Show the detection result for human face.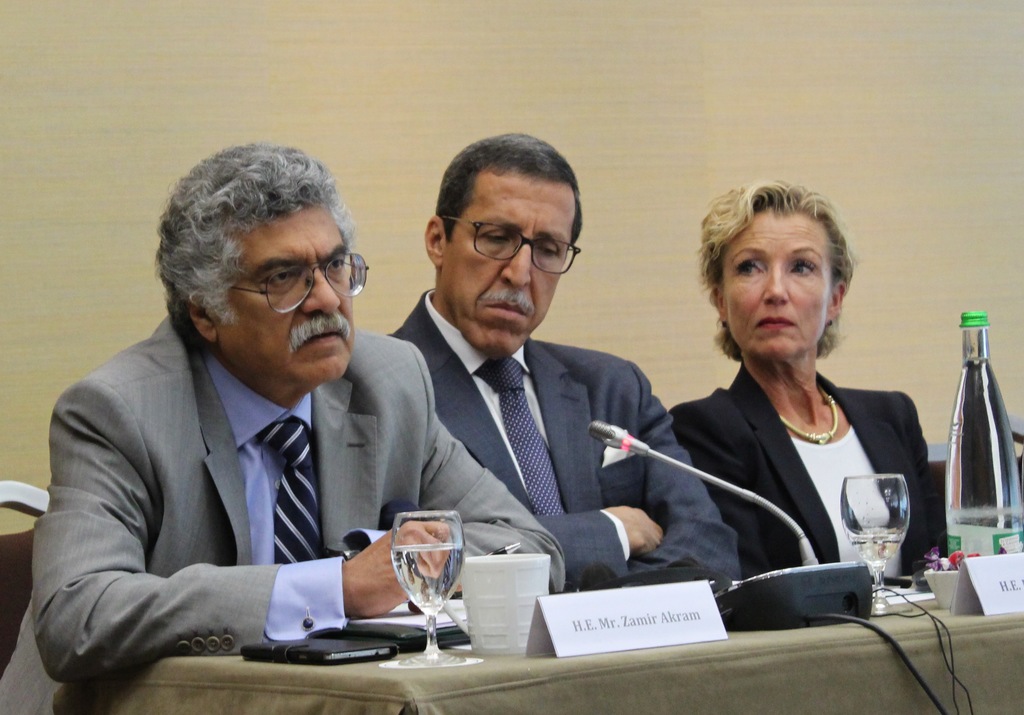
(216, 198, 359, 384).
